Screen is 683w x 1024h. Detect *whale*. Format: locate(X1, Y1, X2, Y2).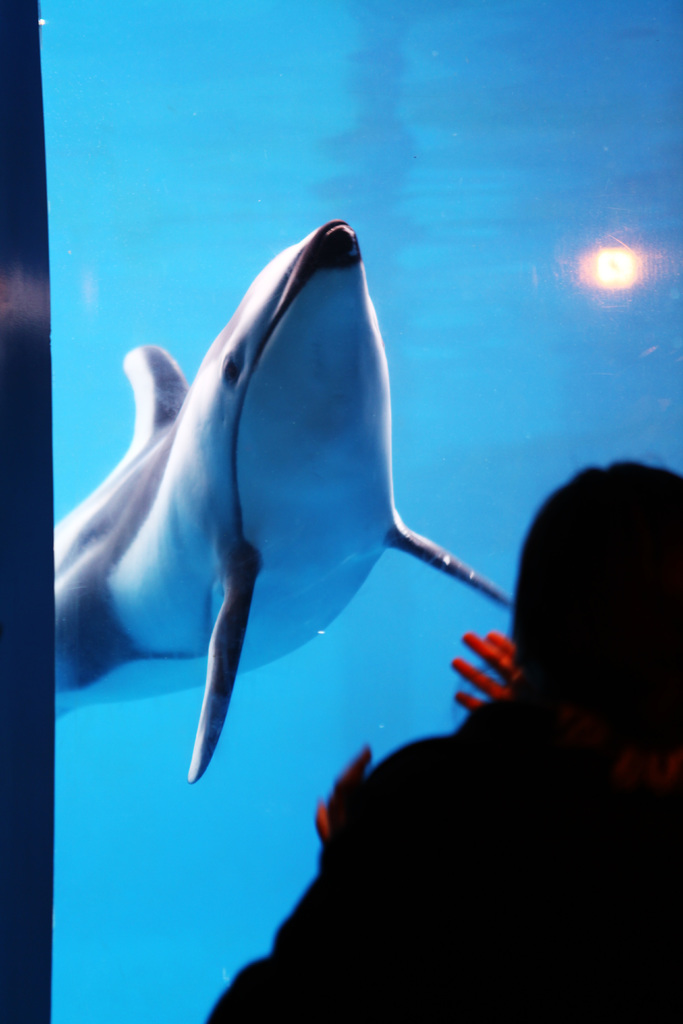
locate(54, 211, 504, 781).
